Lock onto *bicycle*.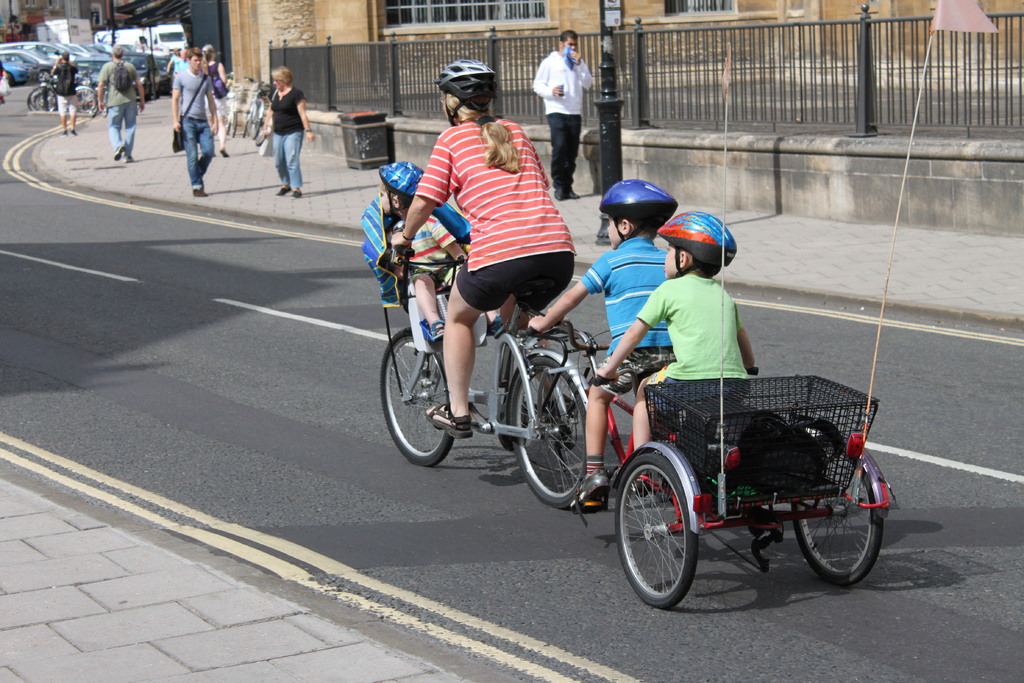
Locked: box(370, 234, 611, 512).
